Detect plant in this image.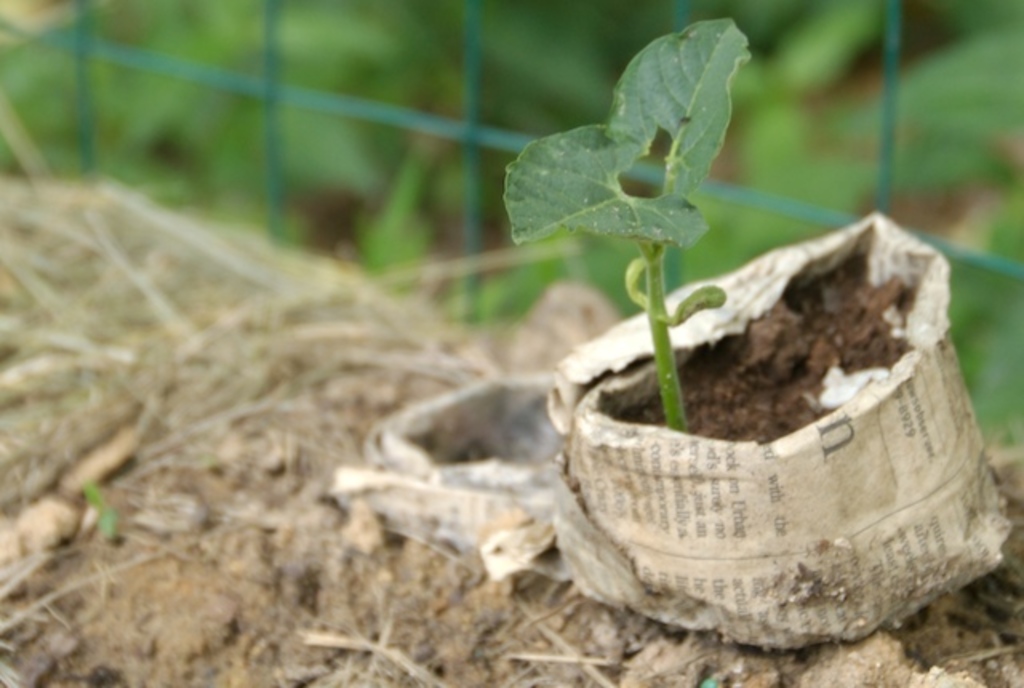
Detection: bbox=(80, 475, 117, 539).
